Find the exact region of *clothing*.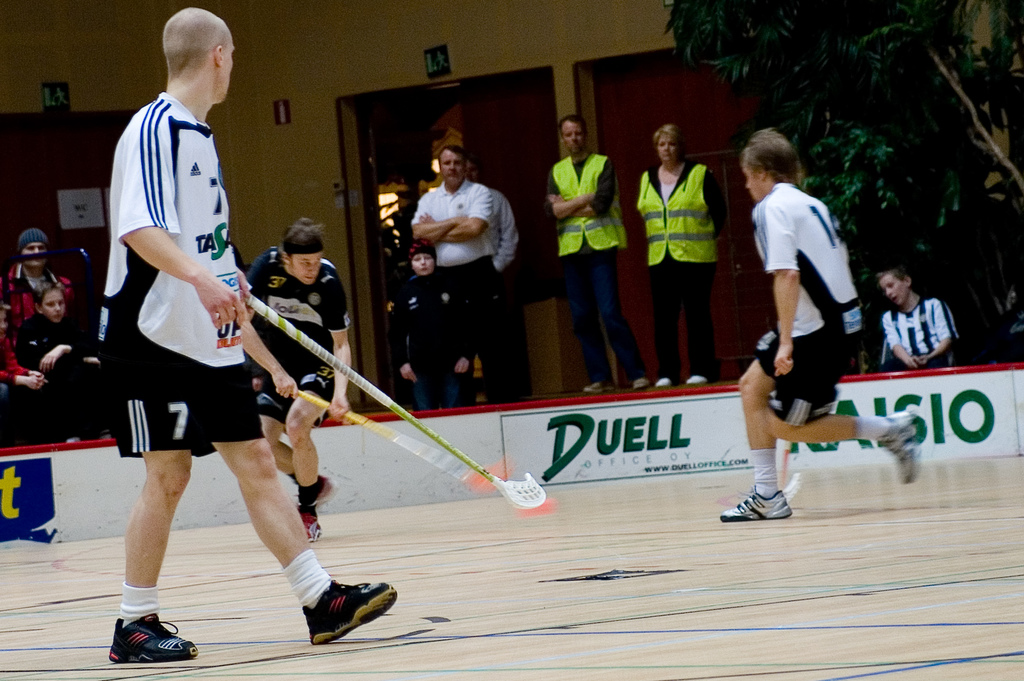
Exact region: 0,263,69,393.
